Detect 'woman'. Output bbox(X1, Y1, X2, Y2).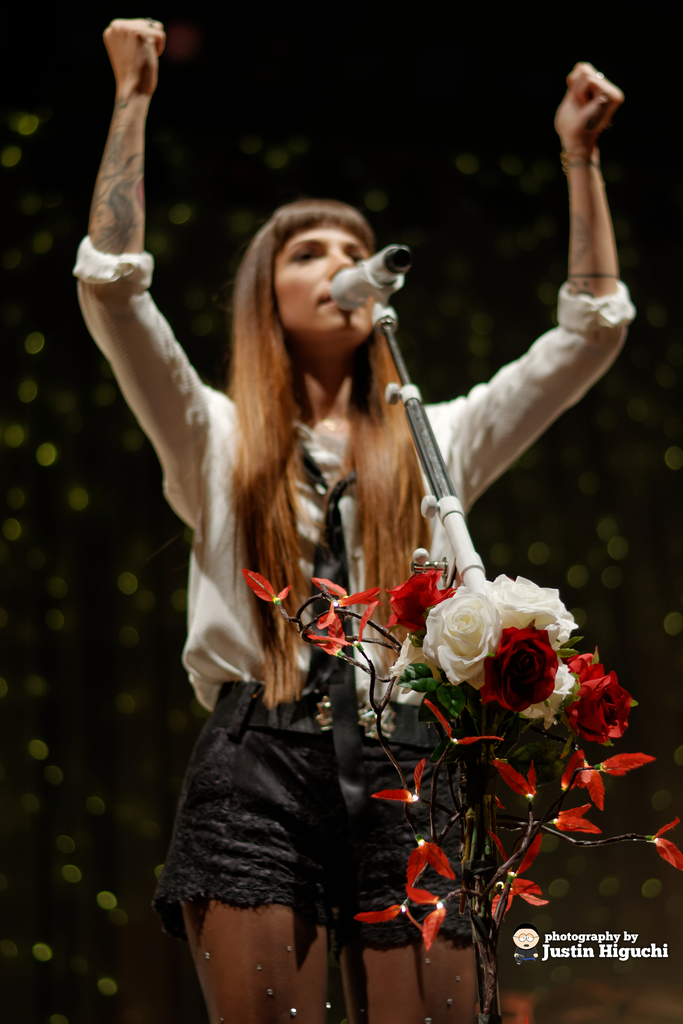
bbox(119, 75, 584, 1002).
